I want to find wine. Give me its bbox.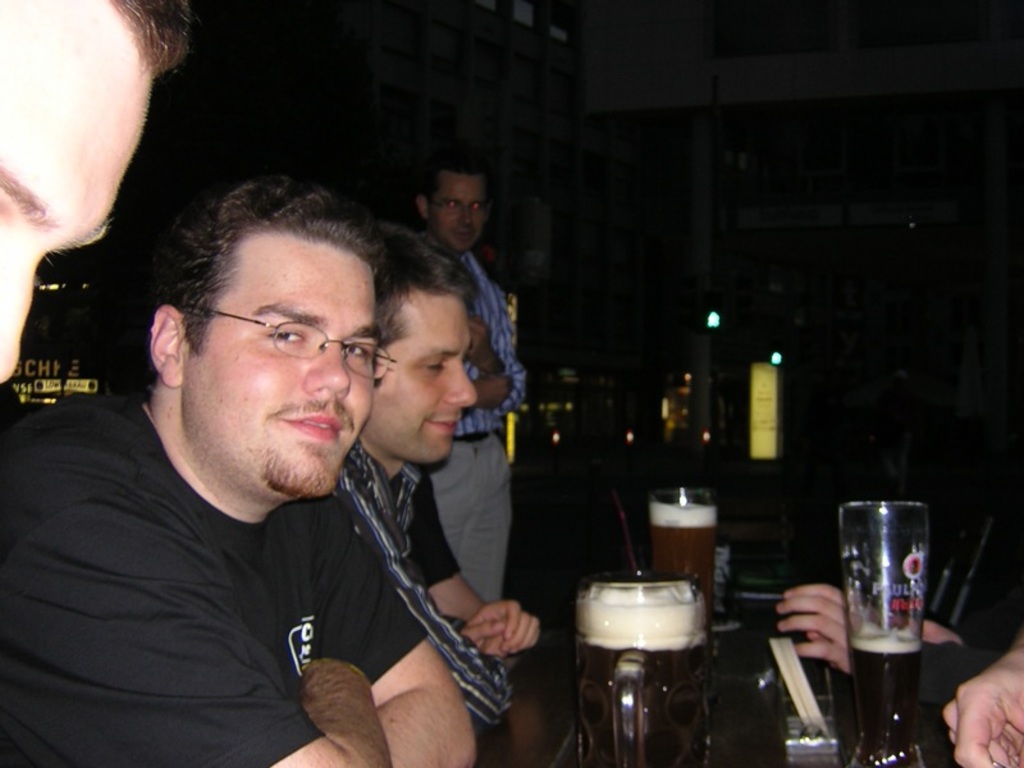
Rect(833, 635, 933, 759).
